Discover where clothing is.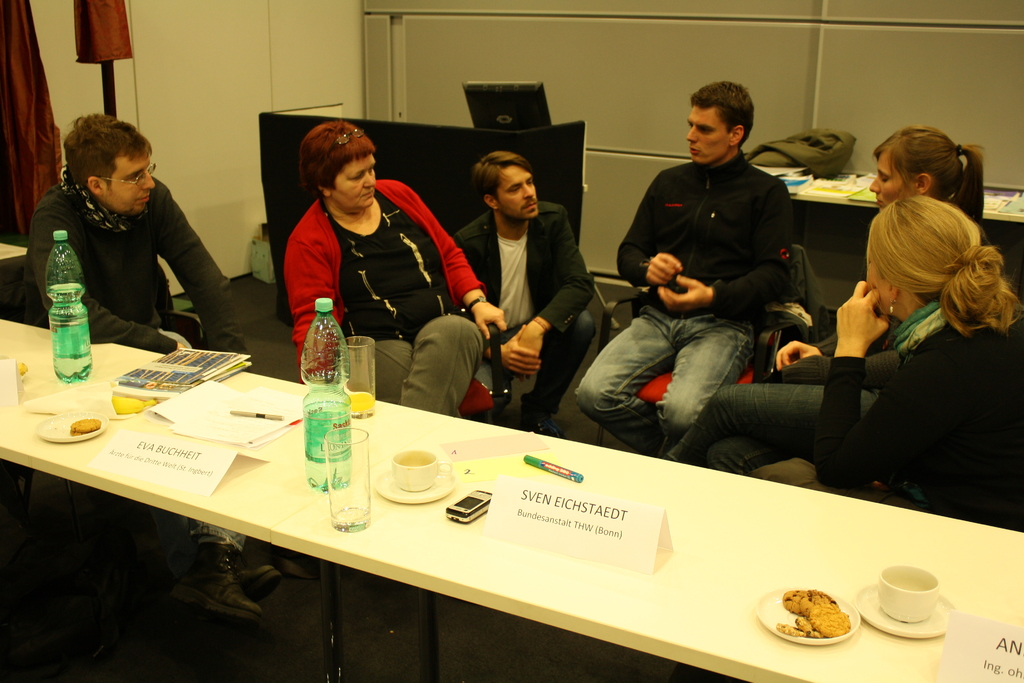
Discovered at locate(12, 165, 250, 355).
